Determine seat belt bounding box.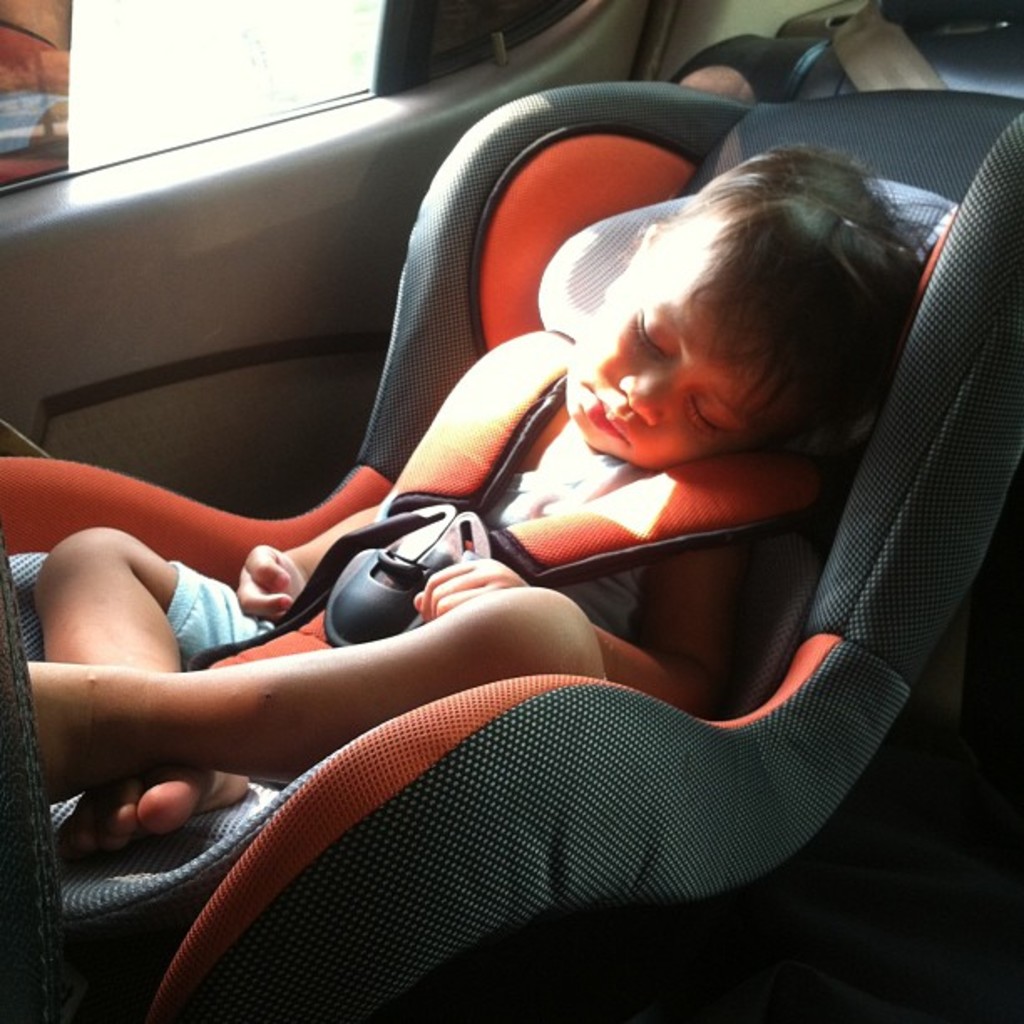
Determined: box=[825, 0, 952, 95].
